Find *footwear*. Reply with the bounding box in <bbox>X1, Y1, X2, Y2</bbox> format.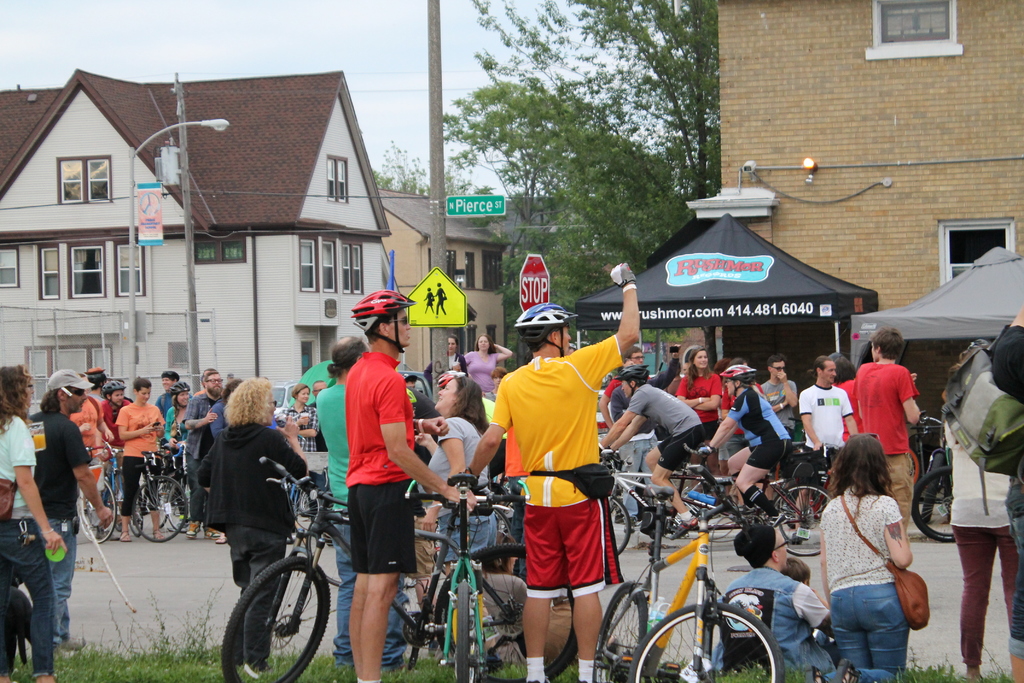
<bbox>118, 529, 131, 541</bbox>.
